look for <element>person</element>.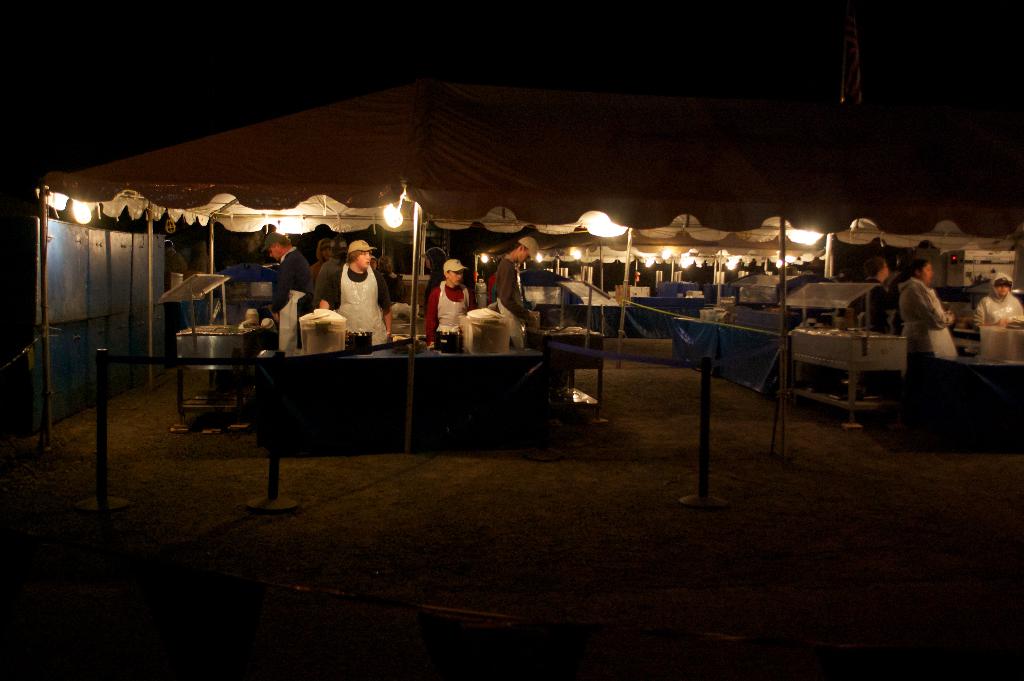
Found: region(313, 238, 331, 277).
